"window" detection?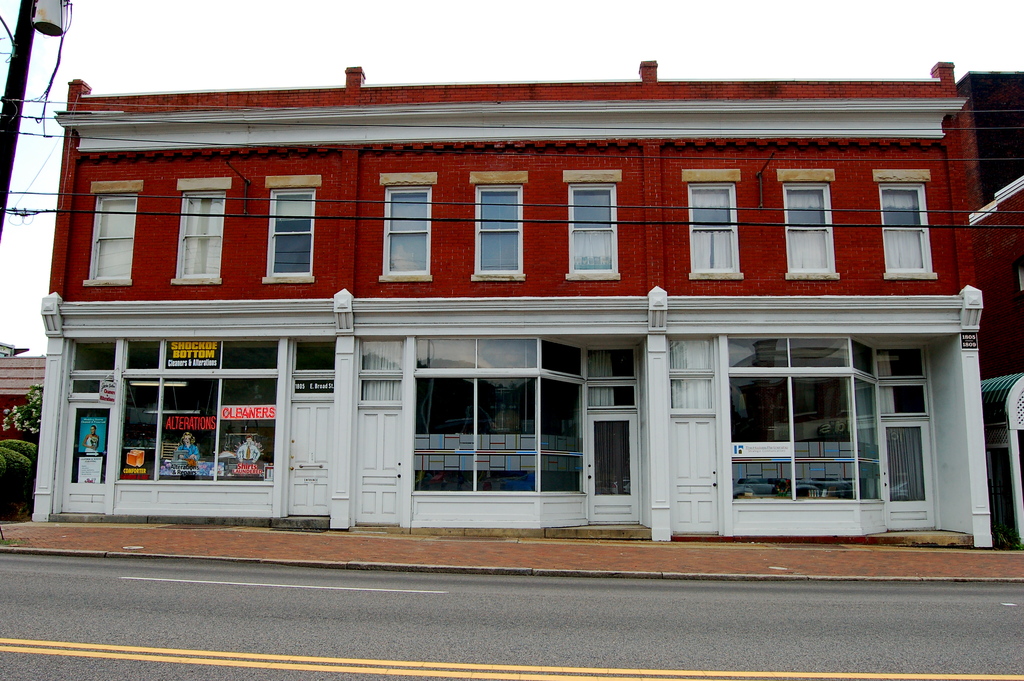
select_region(177, 183, 220, 276)
